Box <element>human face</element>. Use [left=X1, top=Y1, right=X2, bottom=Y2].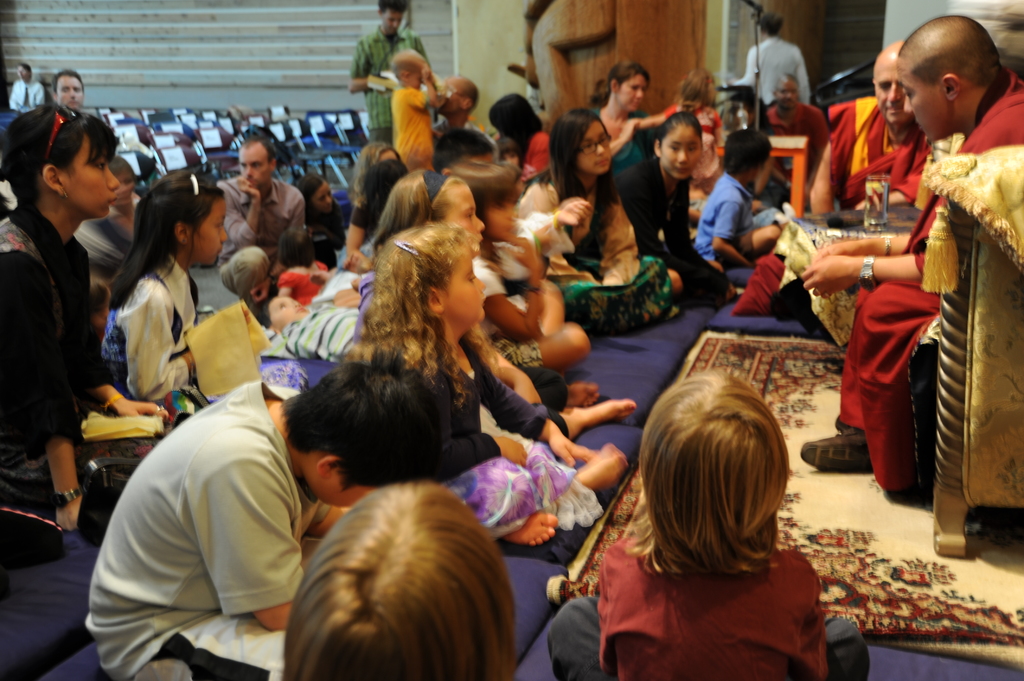
[left=67, top=132, right=118, bottom=216].
